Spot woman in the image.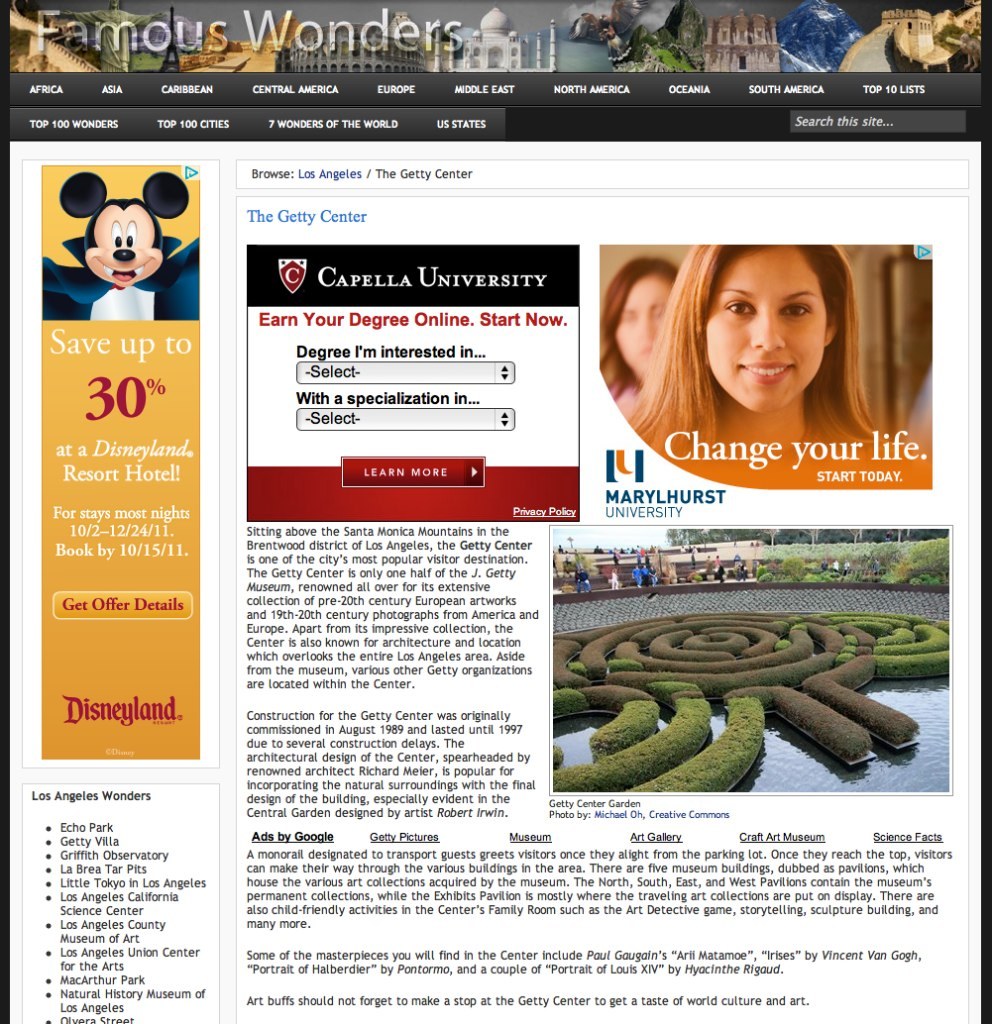
woman found at [x1=575, y1=212, x2=929, y2=492].
